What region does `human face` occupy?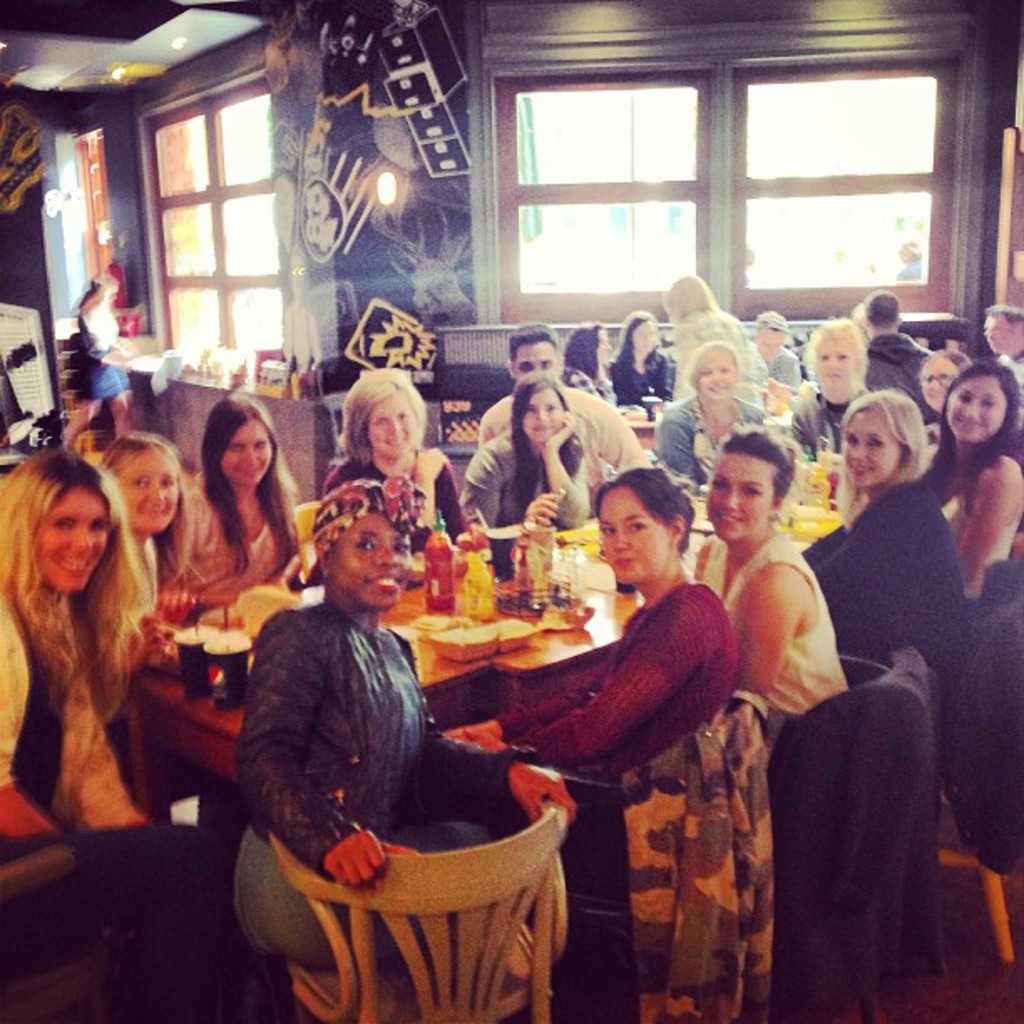
left=33, top=487, right=110, bottom=587.
